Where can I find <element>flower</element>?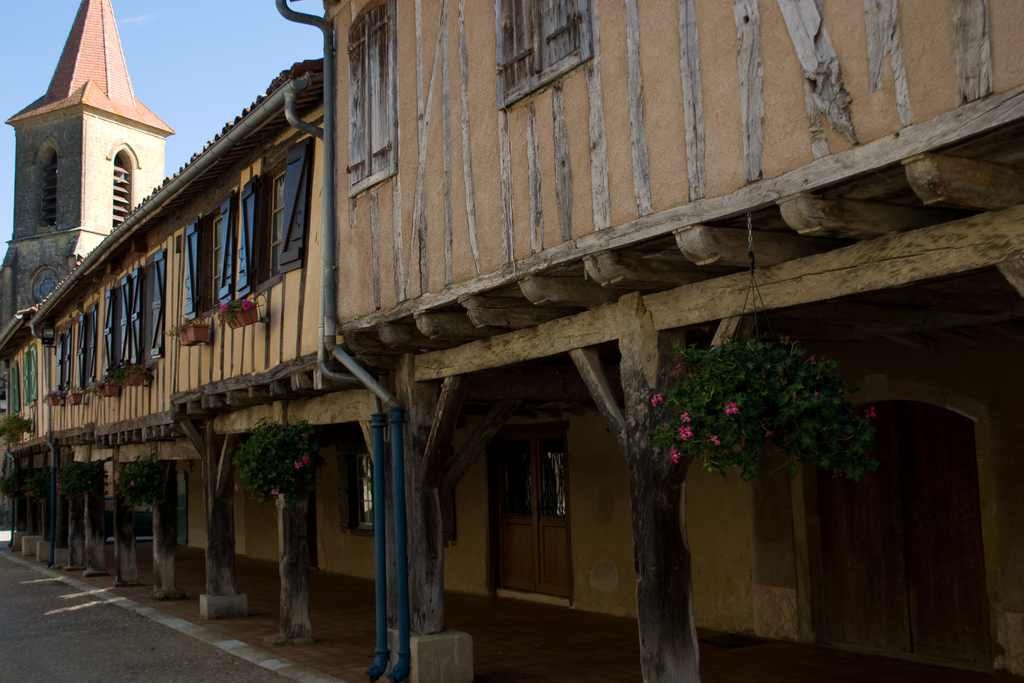
You can find it at {"x1": 724, "y1": 402, "x2": 732, "y2": 415}.
